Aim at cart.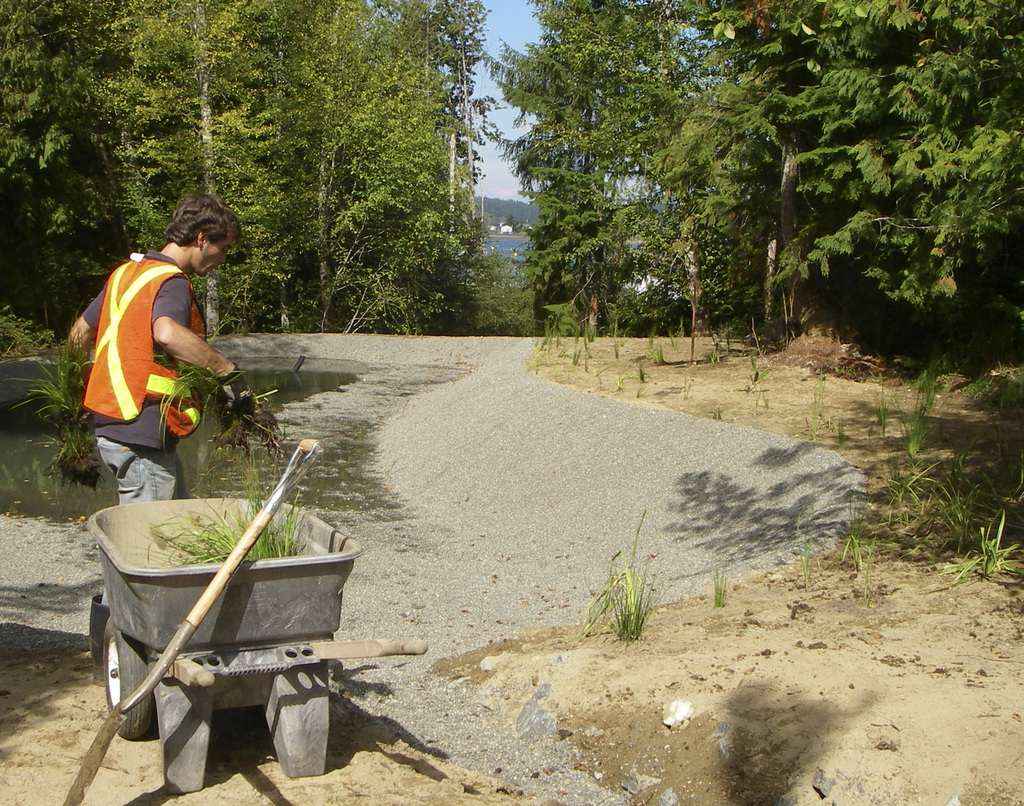
Aimed at rect(86, 498, 431, 792).
